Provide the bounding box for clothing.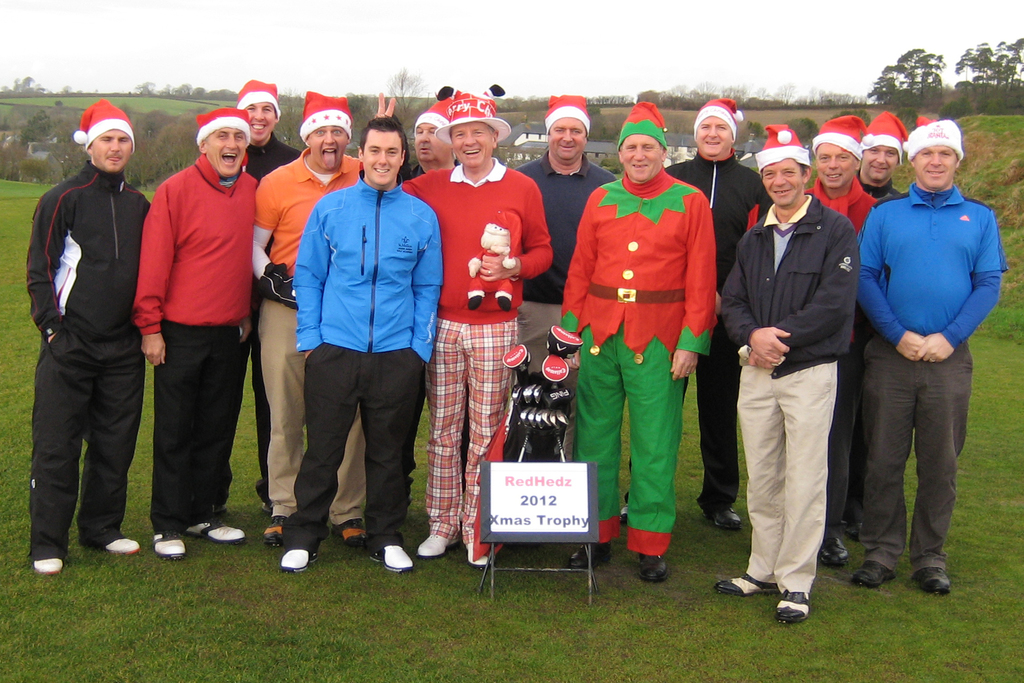
278/170/436/547.
